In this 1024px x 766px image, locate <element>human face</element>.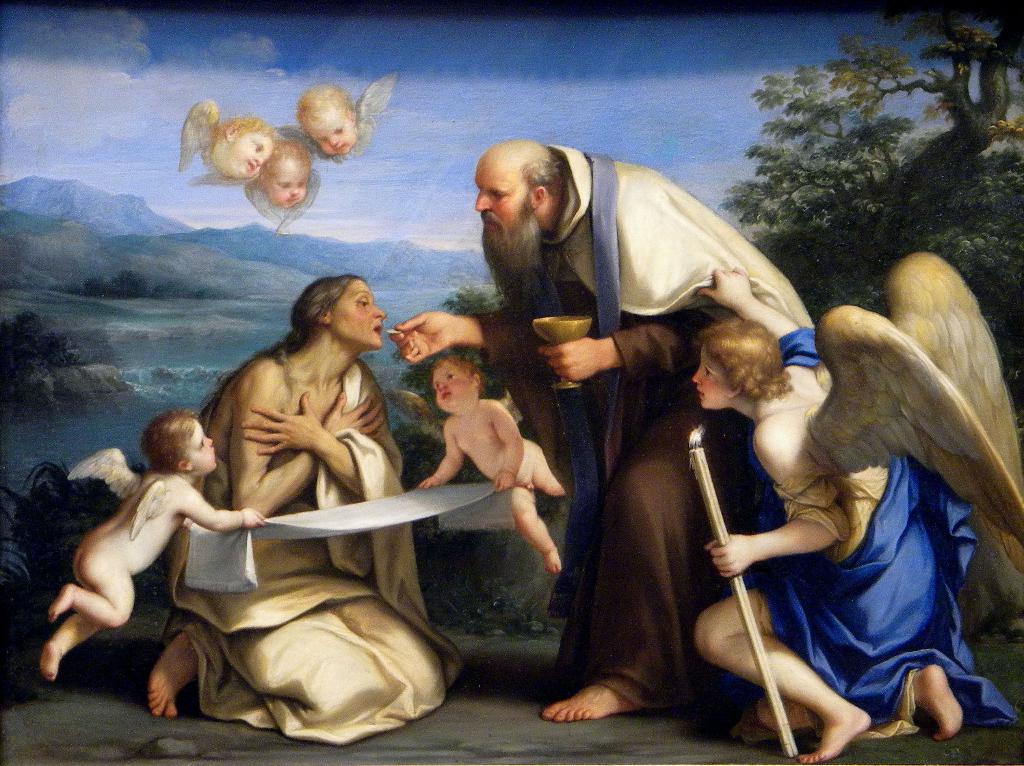
Bounding box: box=[269, 161, 308, 208].
